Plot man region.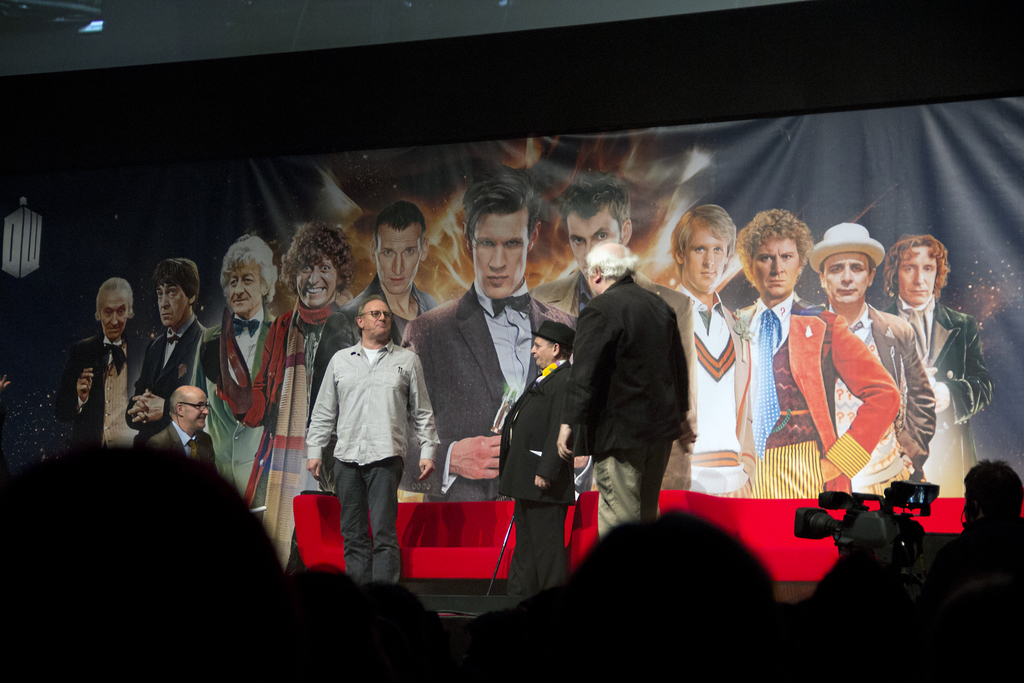
Plotted at (left=879, top=227, right=990, bottom=496).
